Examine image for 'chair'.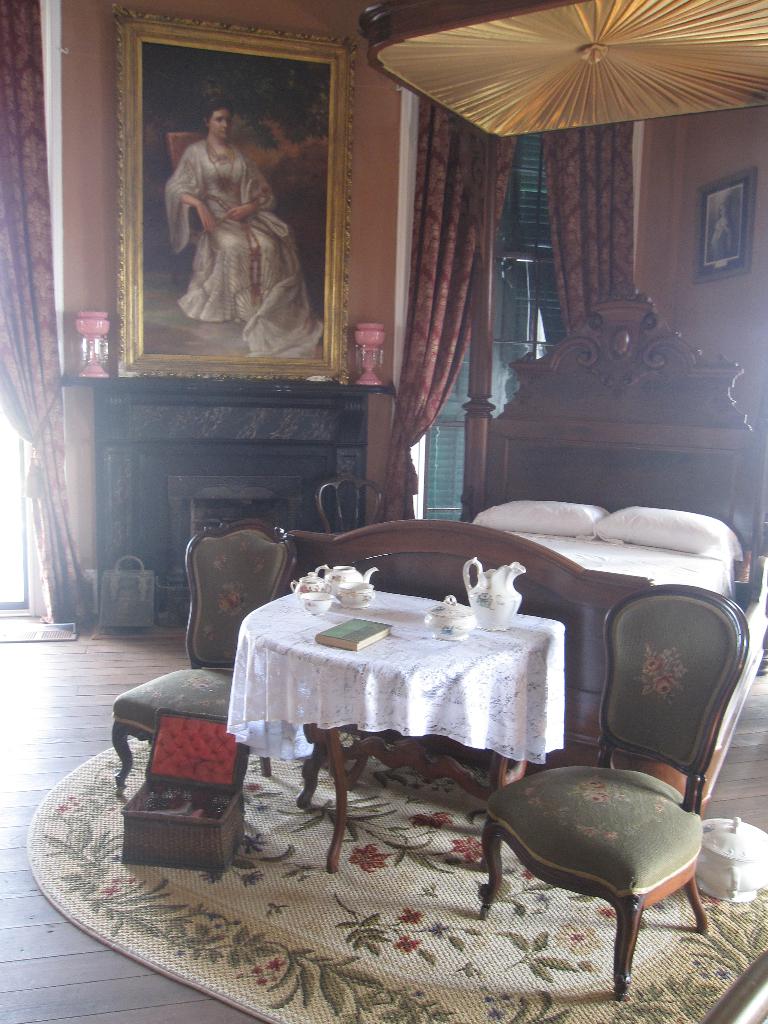
Examination result: [114, 516, 298, 819].
